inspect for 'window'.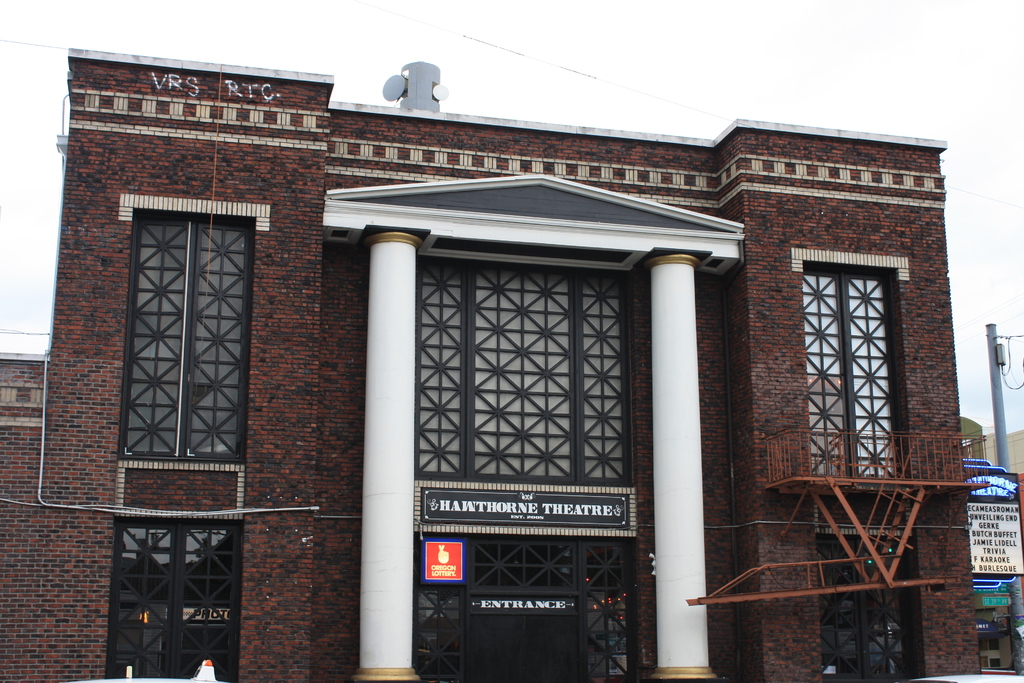
Inspection: {"left": 123, "top": 210, "right": 252, "bottom": 462}.
